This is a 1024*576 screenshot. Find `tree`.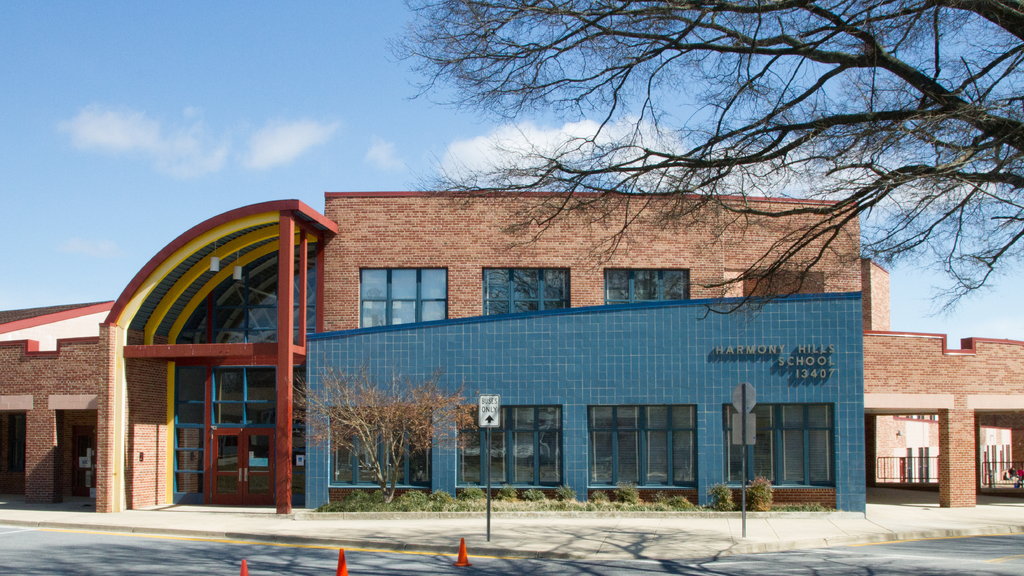
Bounding box: pyautogui.locateOnScreen(383, 0, 1023, 332).
